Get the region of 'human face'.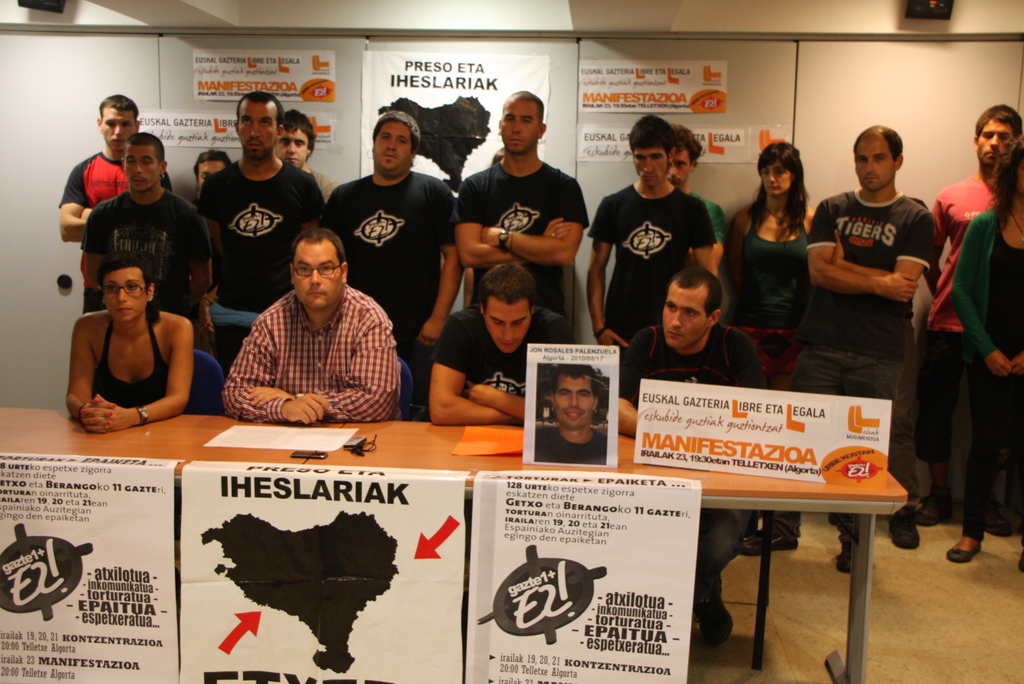
852, 136, 891, 195.
